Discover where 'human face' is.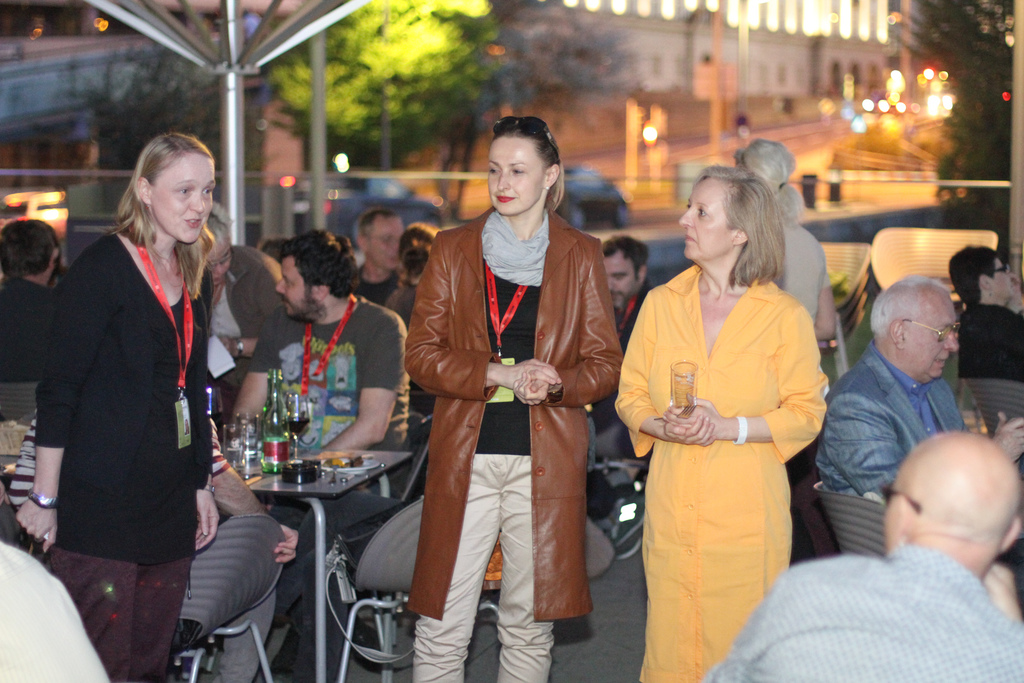
Discovered at detection(278, 250, 317, 329).
